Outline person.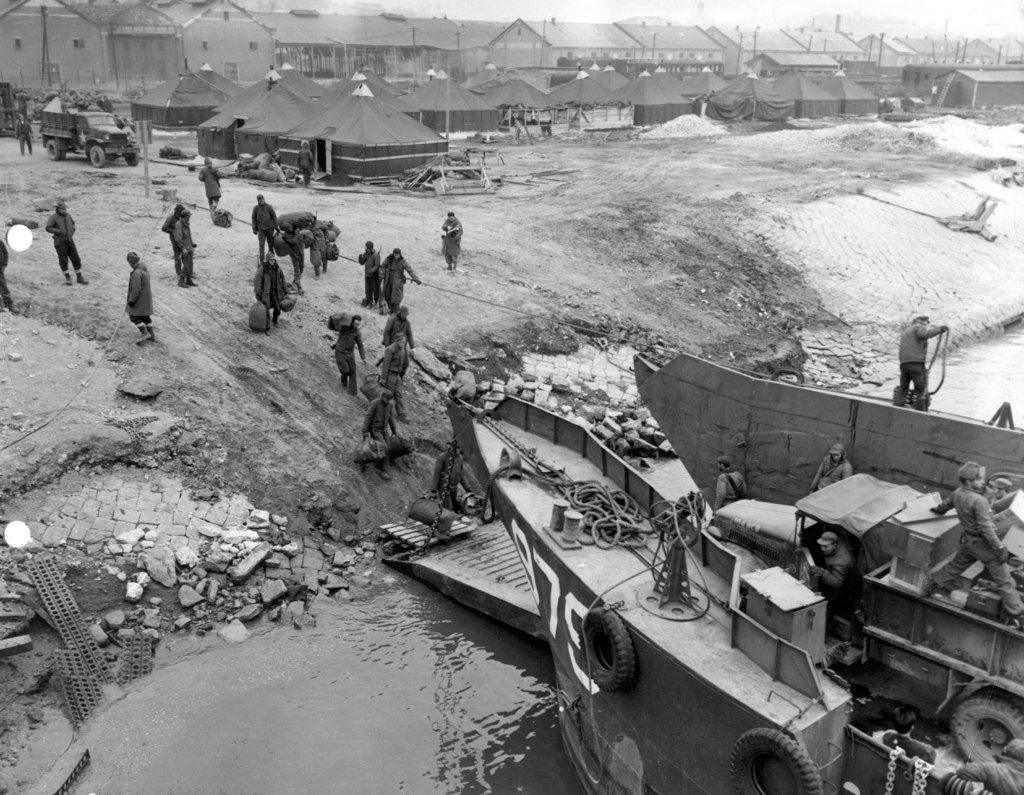
Outline: (931,460,1023,636).
